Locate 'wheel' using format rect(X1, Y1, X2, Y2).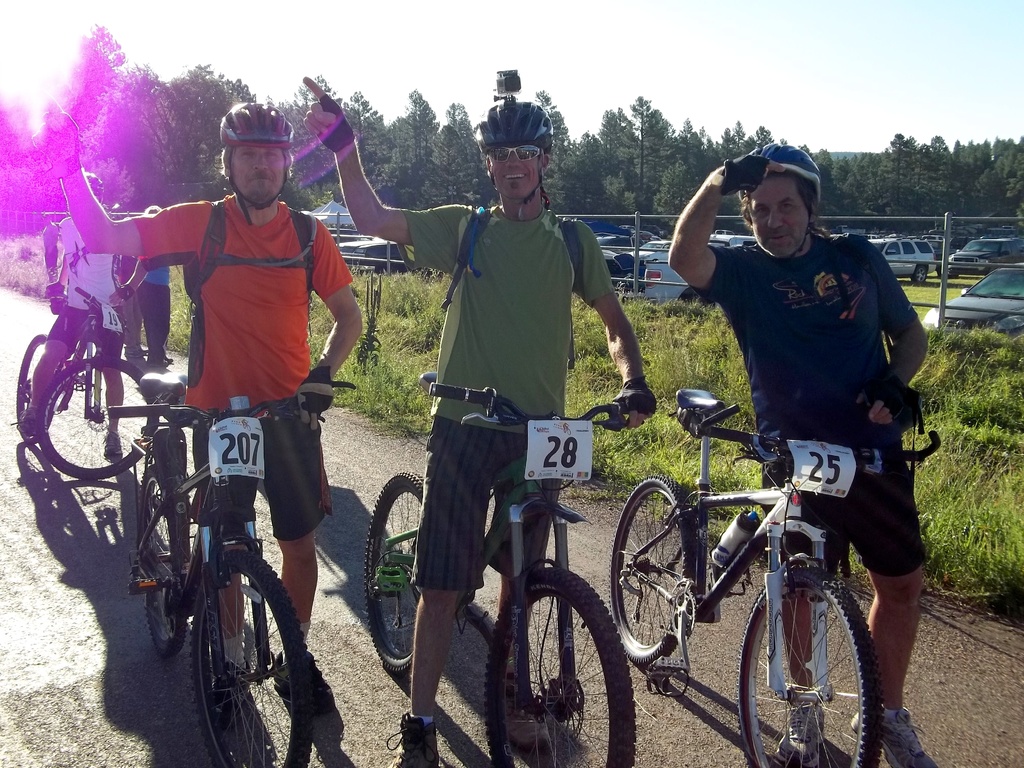
rect(189, 548, 312, 767).
